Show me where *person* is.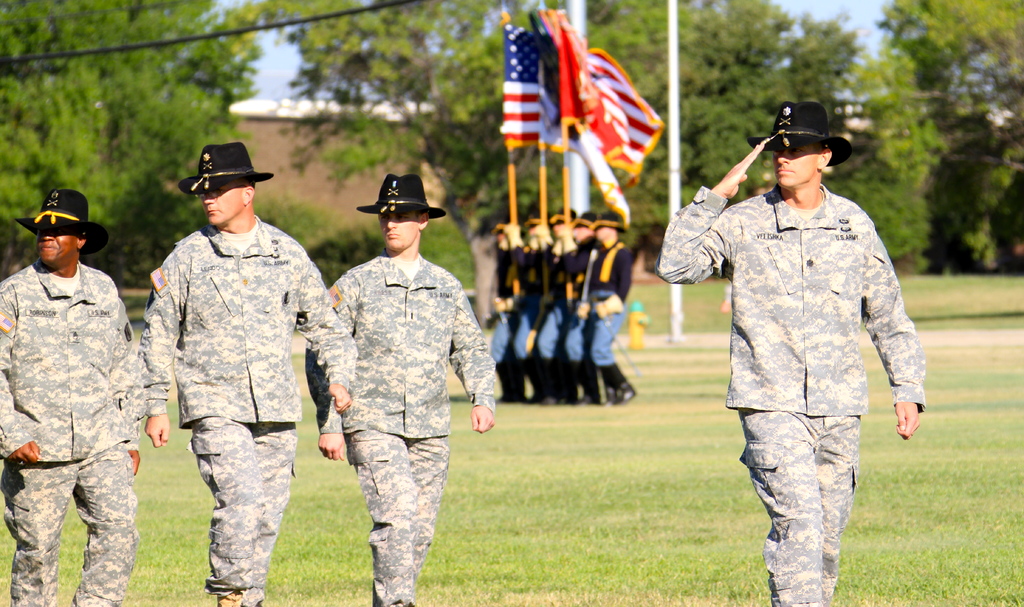
*person* is at [left=479, top=218, right=525, bottom=409].
